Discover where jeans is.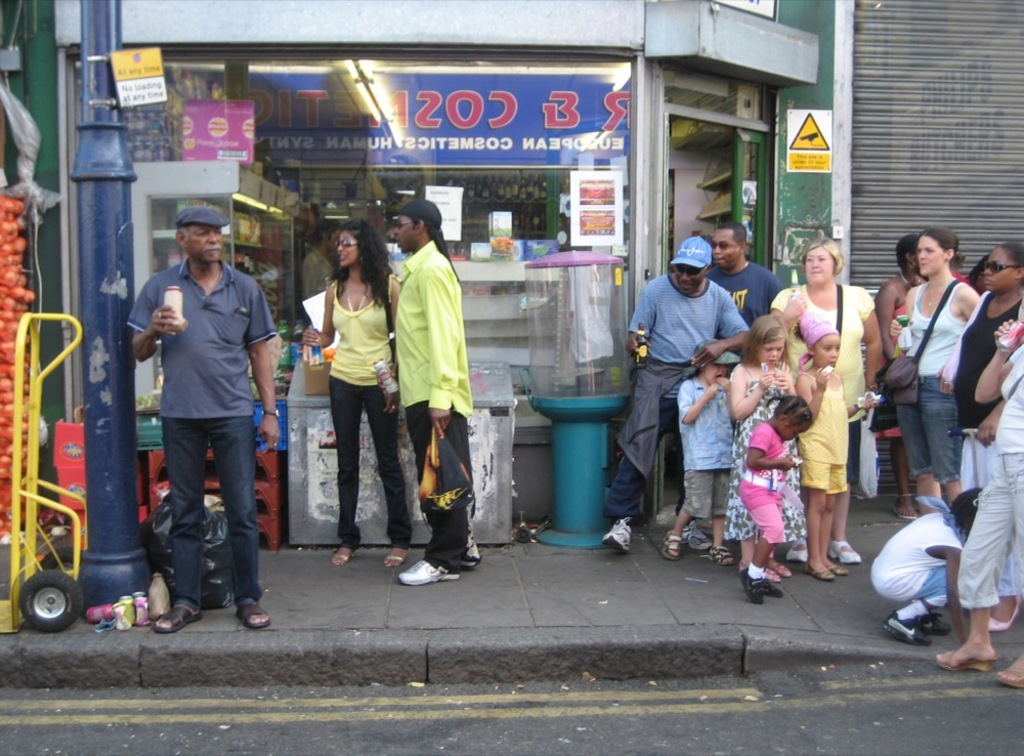
Discovered at (160, 414, 264, 606).
